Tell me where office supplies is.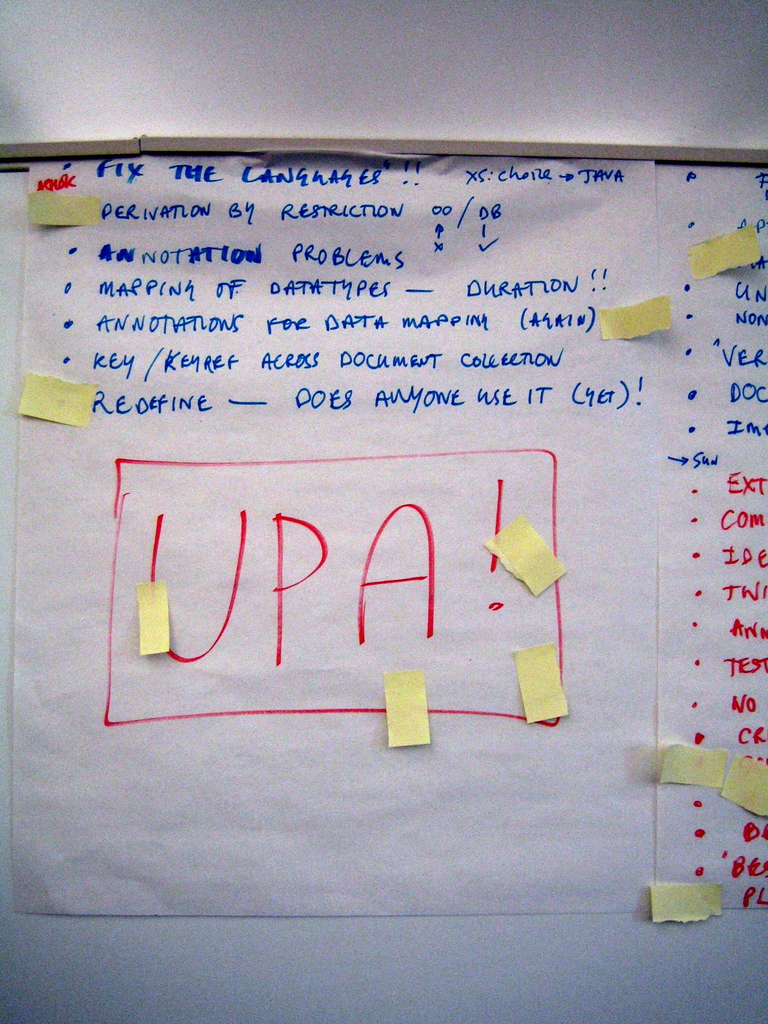
office supplies is at {"left": 0, "top": 140, "right": 767, "bottom": 1023}.
